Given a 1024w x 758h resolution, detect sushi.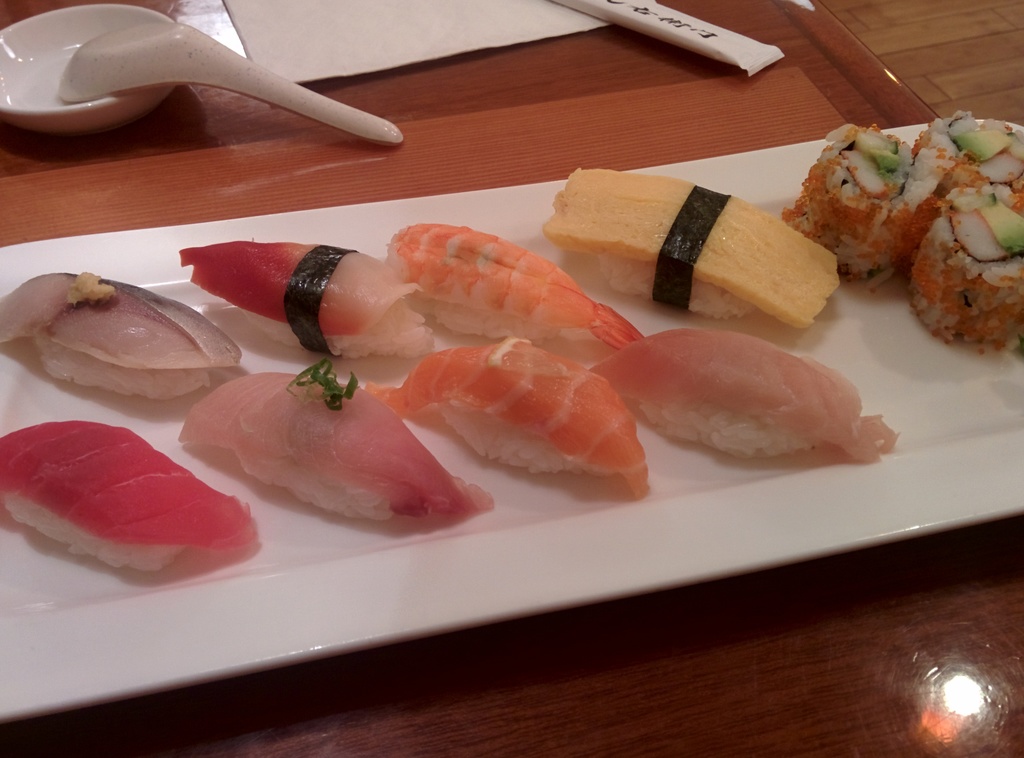
l=779, t=124, r=948, b=282.
